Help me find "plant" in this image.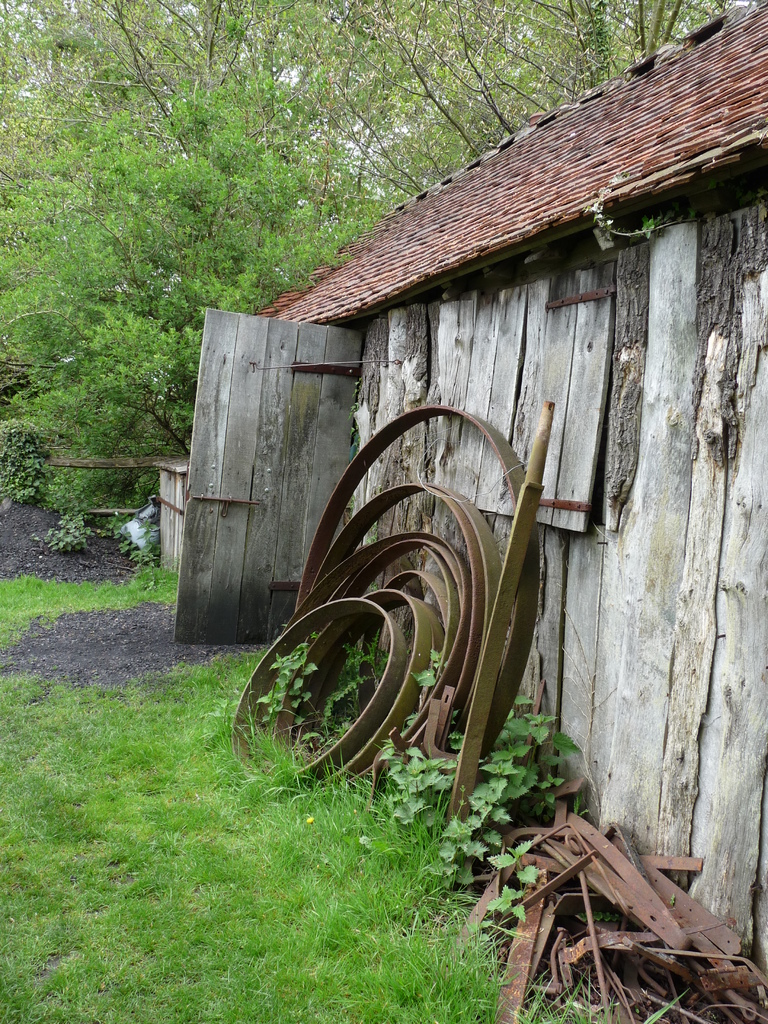
Found it: (x1=262, y1=635, x2=321, y2=729).
